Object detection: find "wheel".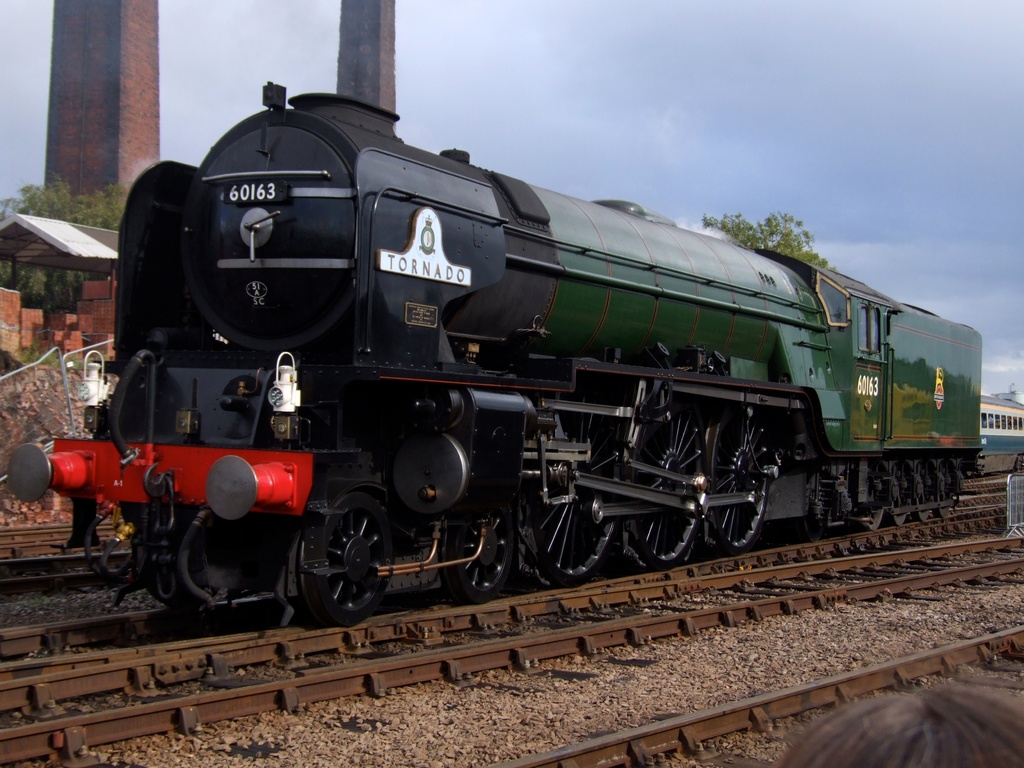
{"left": 706, "top": 408, "right": 771, "bottom": 555}.
